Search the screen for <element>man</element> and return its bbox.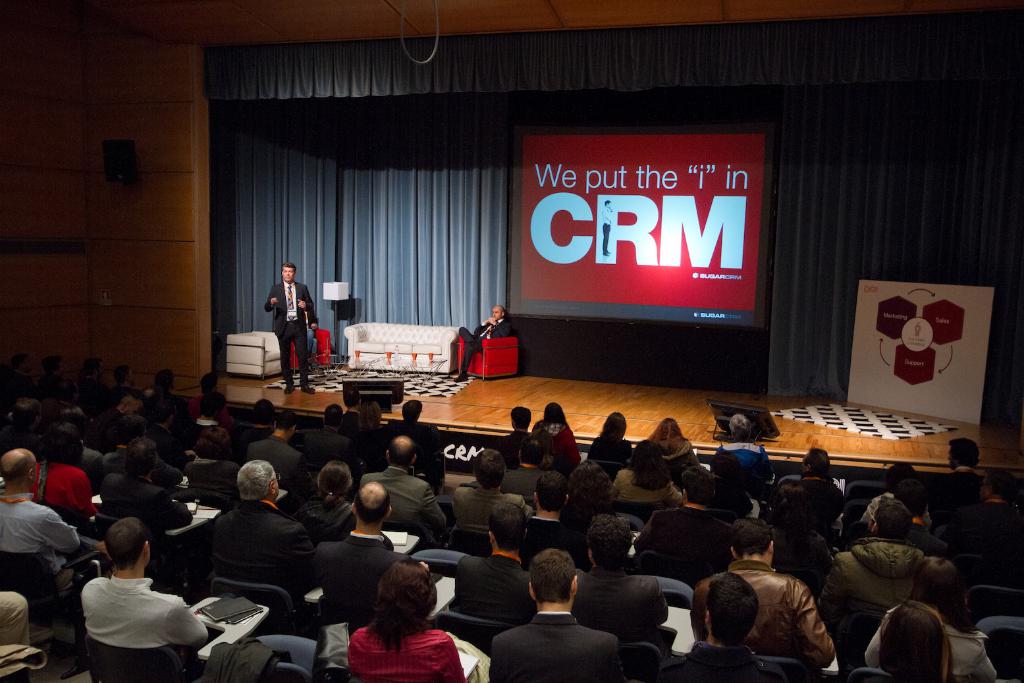
Found: [x1=105, y1=364, x2=143, y2=412].
